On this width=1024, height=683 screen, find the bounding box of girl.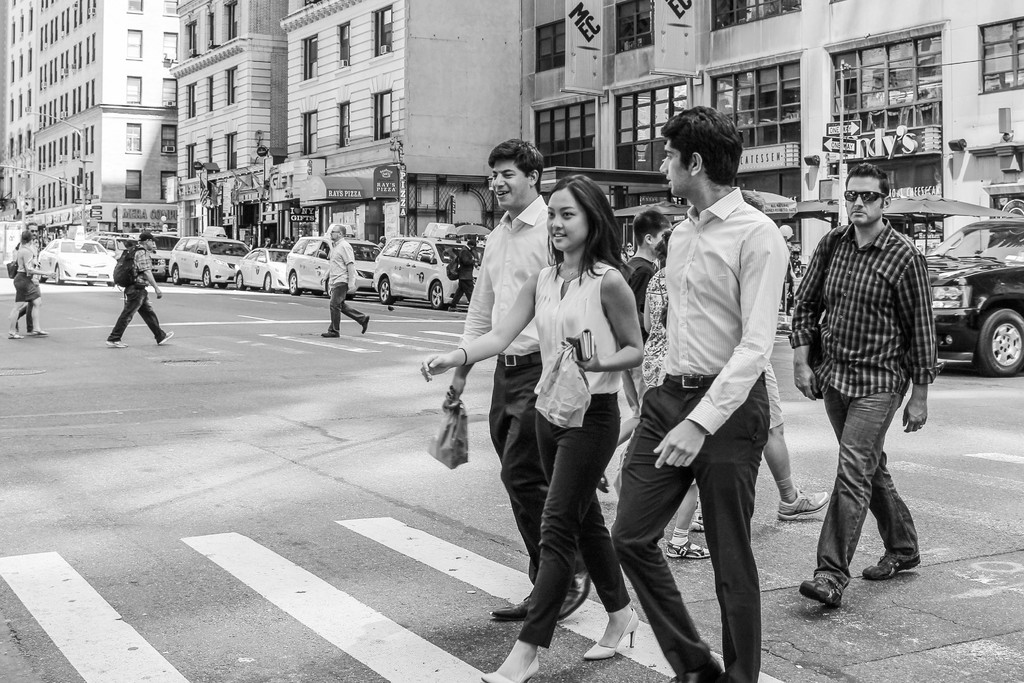
Bounding box: (x1=419, y1=174, x2=645, y2=680).
